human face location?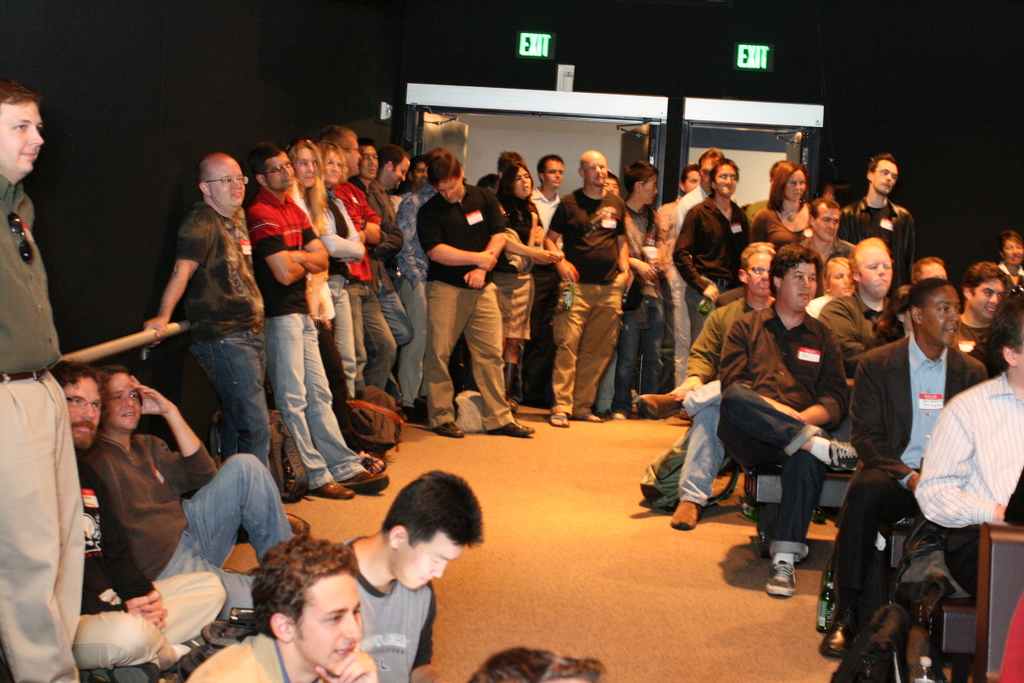
0,99,45,175
